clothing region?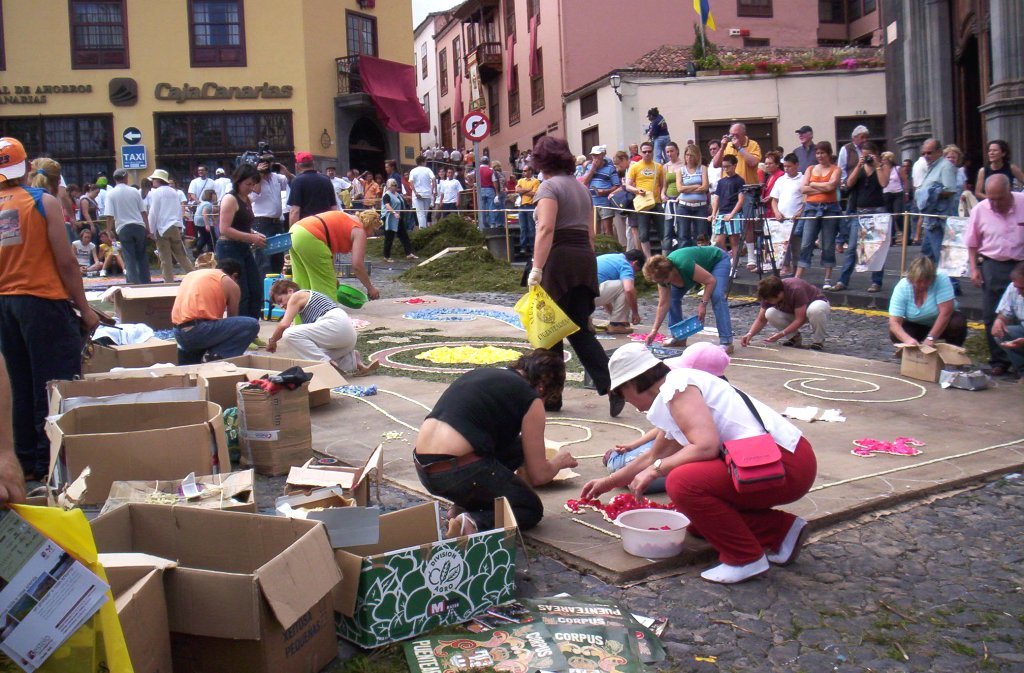
bbox(622, 158, 682, 228)
